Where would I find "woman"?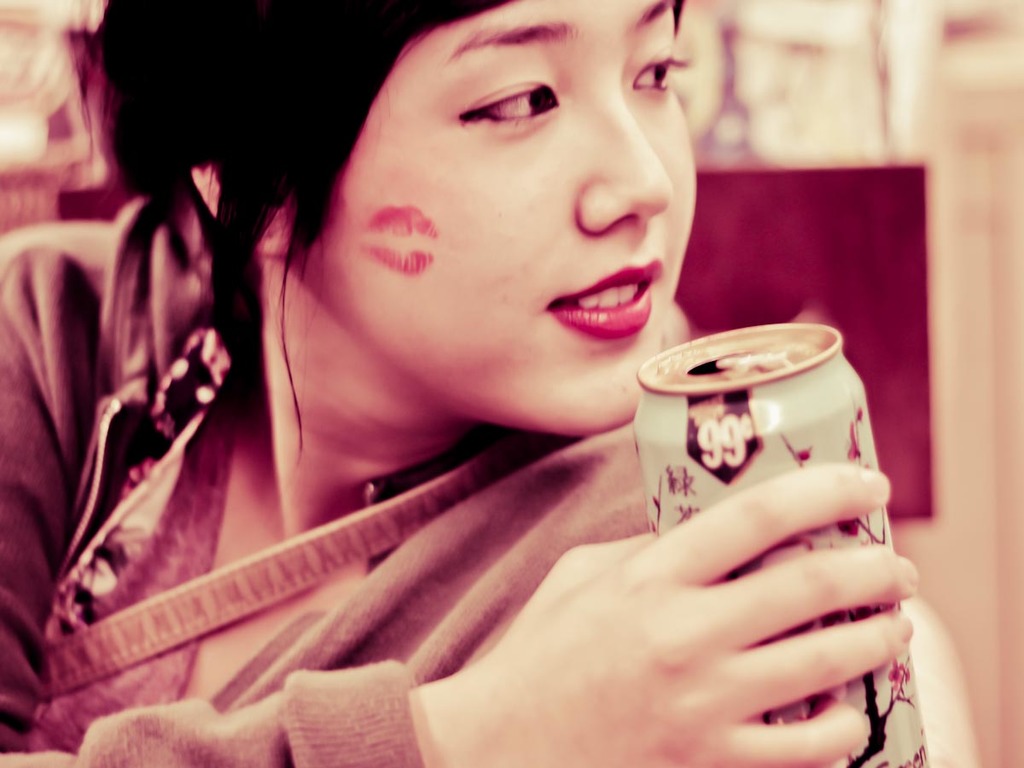
At [38, 43, 941, 748].
